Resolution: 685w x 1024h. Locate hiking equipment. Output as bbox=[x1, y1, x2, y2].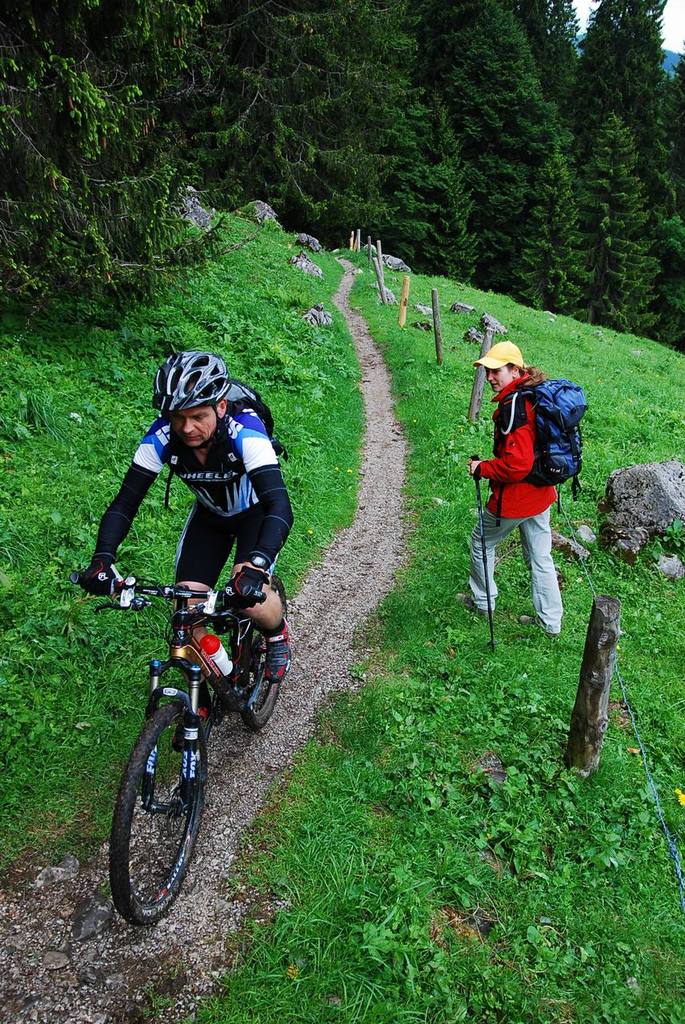
bbox=[150, 354, 231, 417].
